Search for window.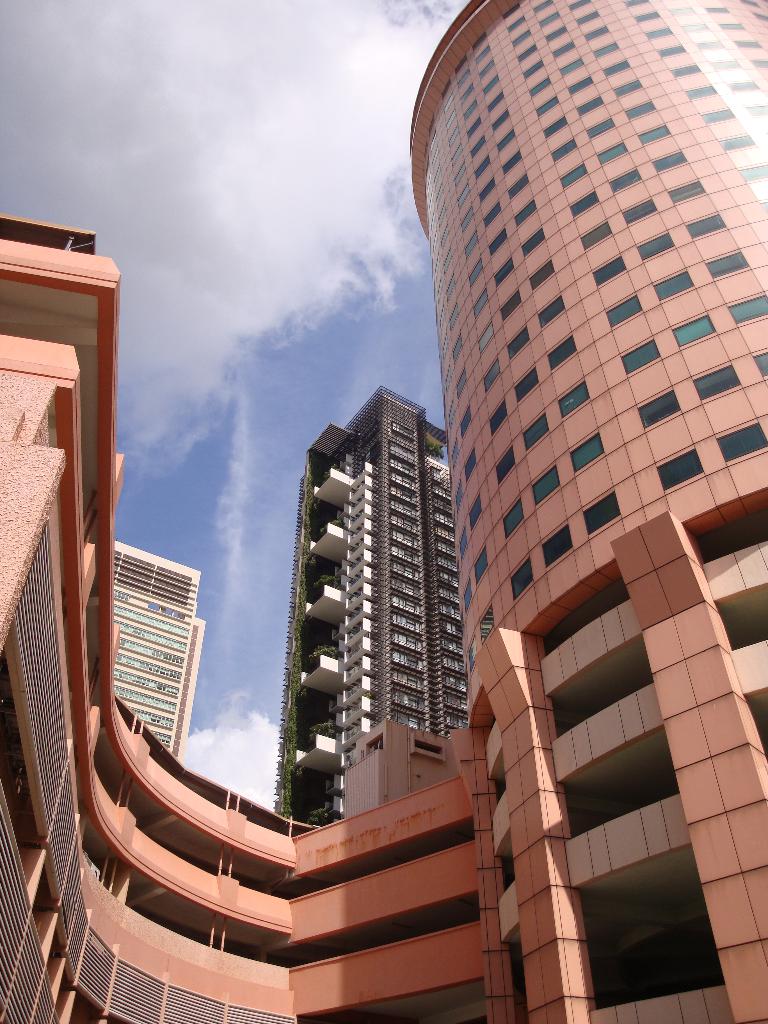
Found at box(475, 559, 491, 582).
